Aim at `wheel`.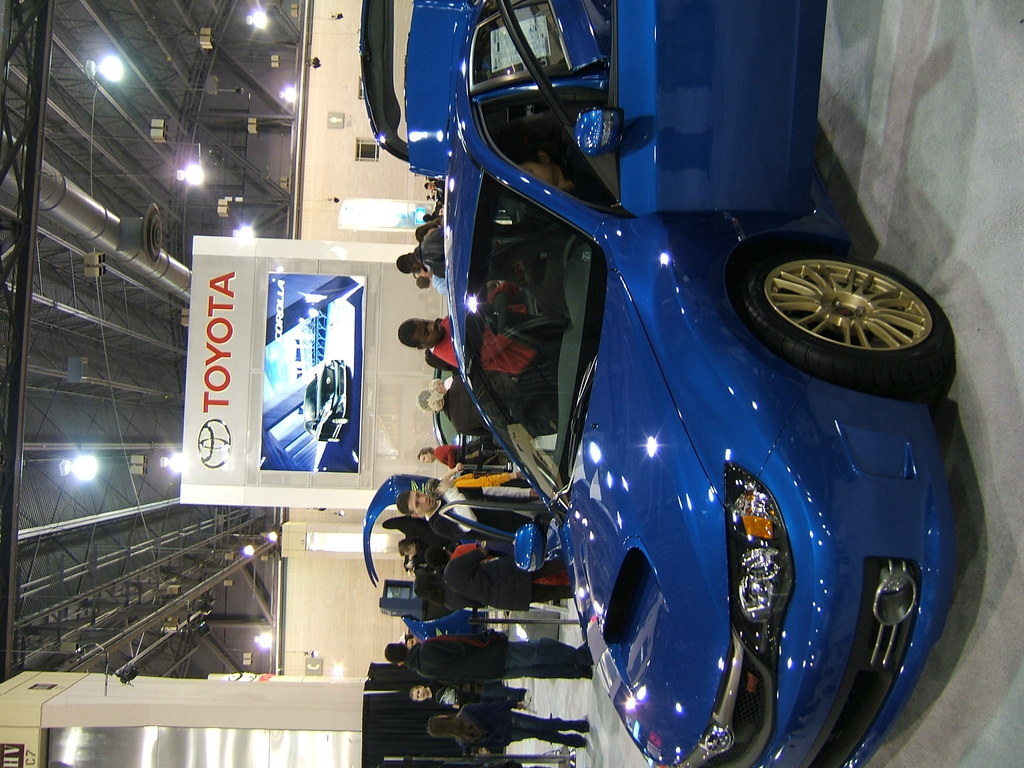
Aimed at box=[564, 230, 575, 266].
